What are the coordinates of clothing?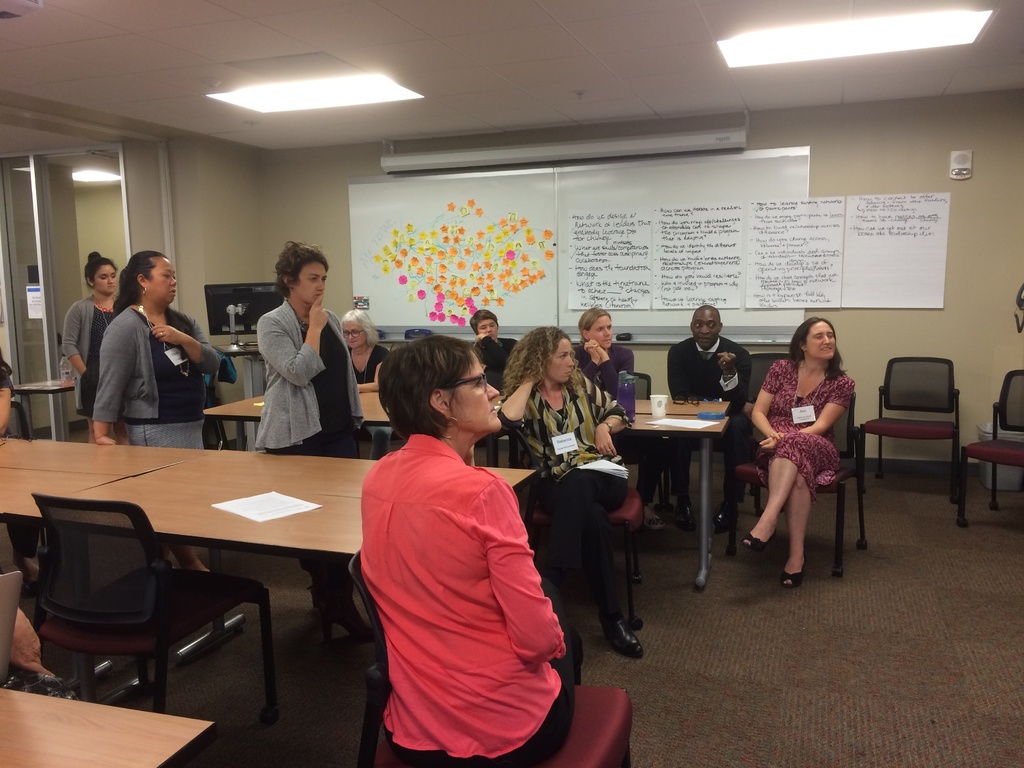
bbox=[343, 390, 564, 751].
